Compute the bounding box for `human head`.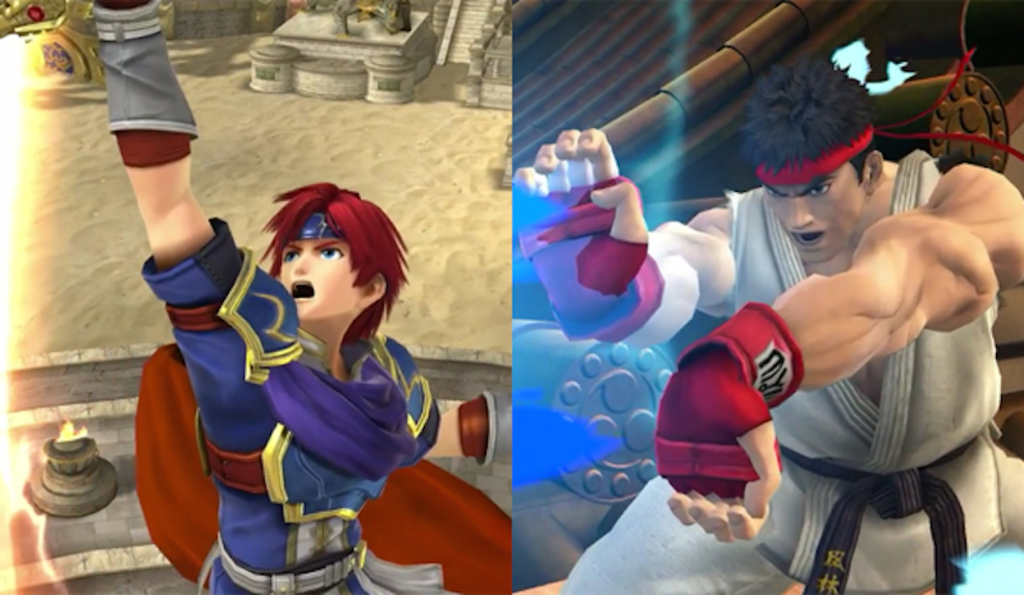
x1=248, y1=179, x2=397, y2=321.
